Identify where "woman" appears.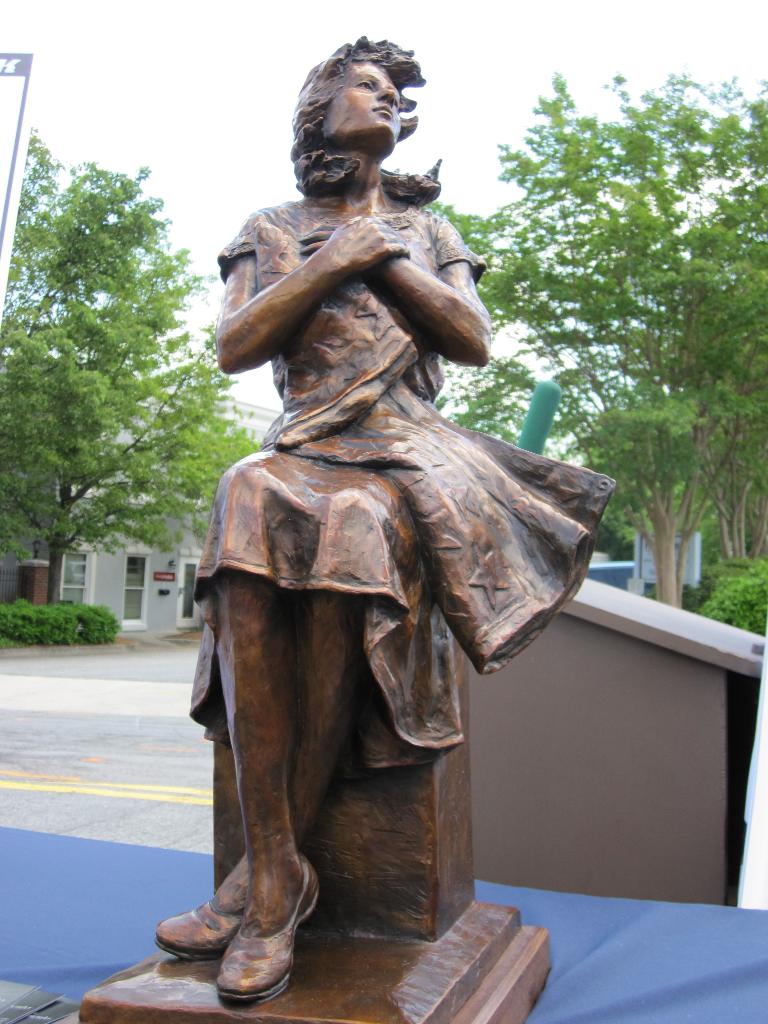
Appears at rect(165, 15, 609, 998).
